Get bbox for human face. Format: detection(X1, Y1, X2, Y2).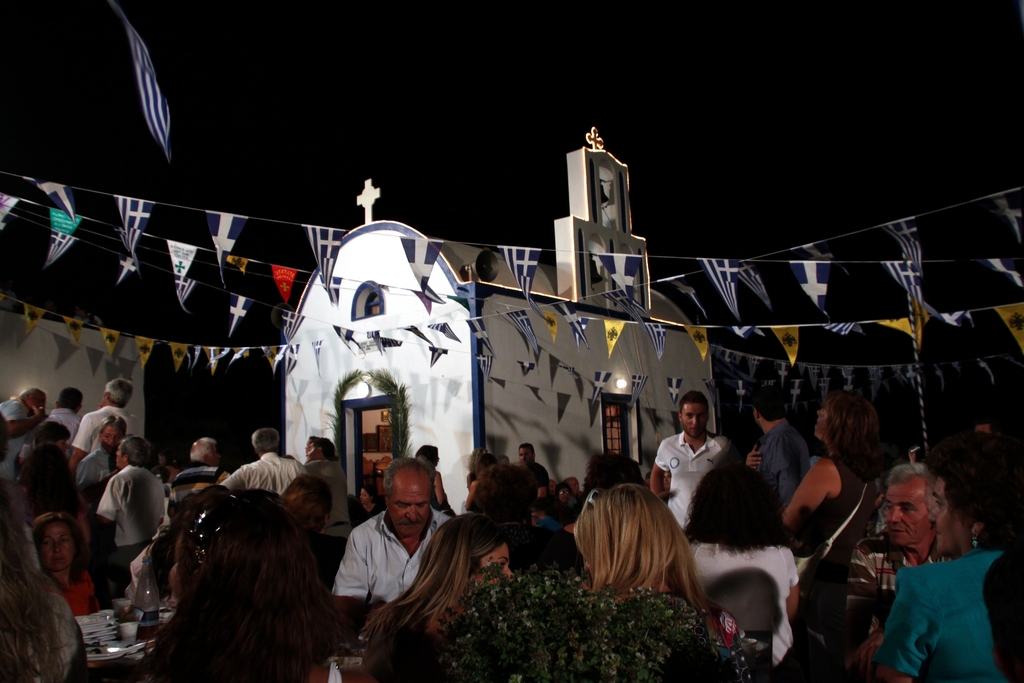
detection(682, 401, 707, 436).
